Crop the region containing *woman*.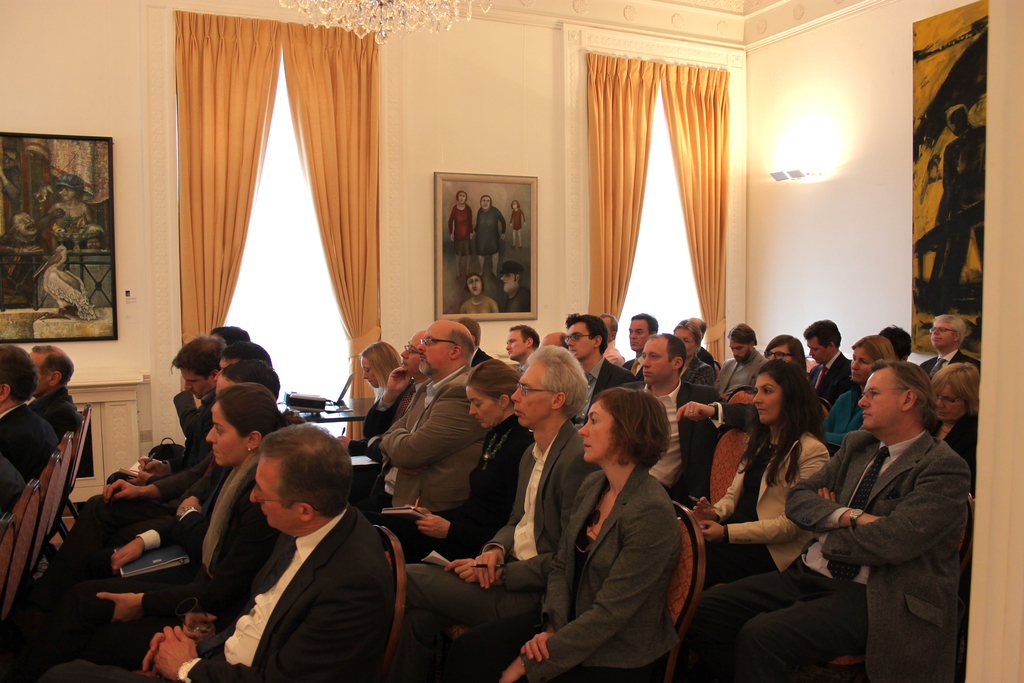
Crop region: (left=65, top=386, right=280, bottom=642).
